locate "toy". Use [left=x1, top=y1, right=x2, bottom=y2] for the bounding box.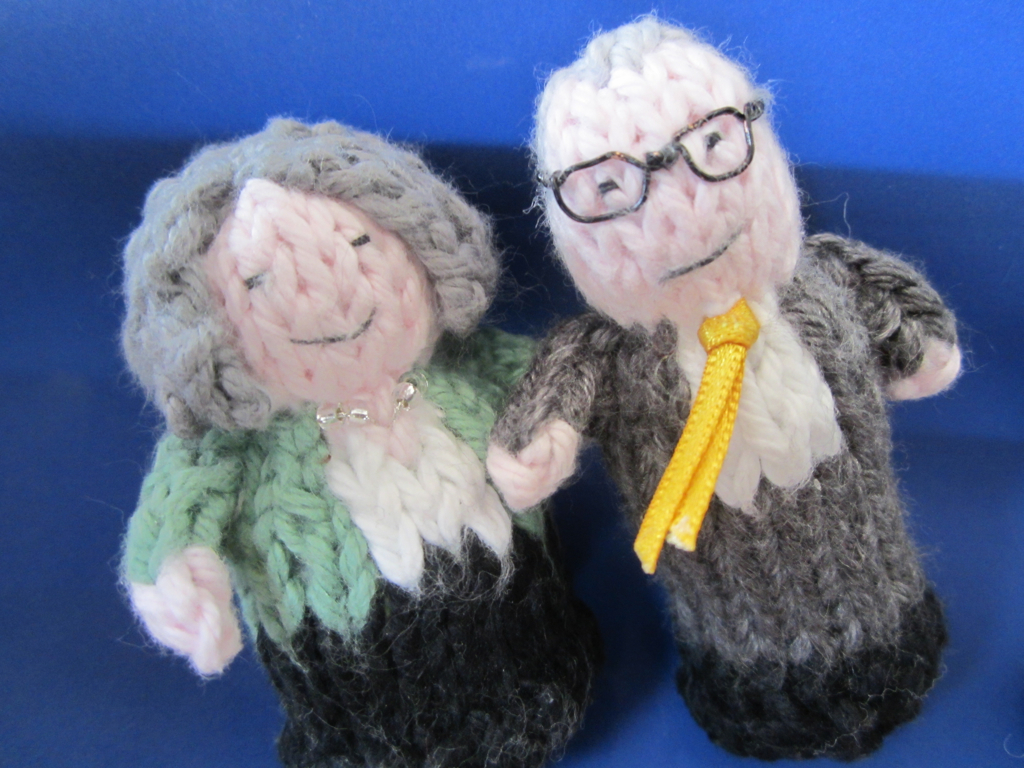
[left=493, top=8, right=977, bottom=767].
